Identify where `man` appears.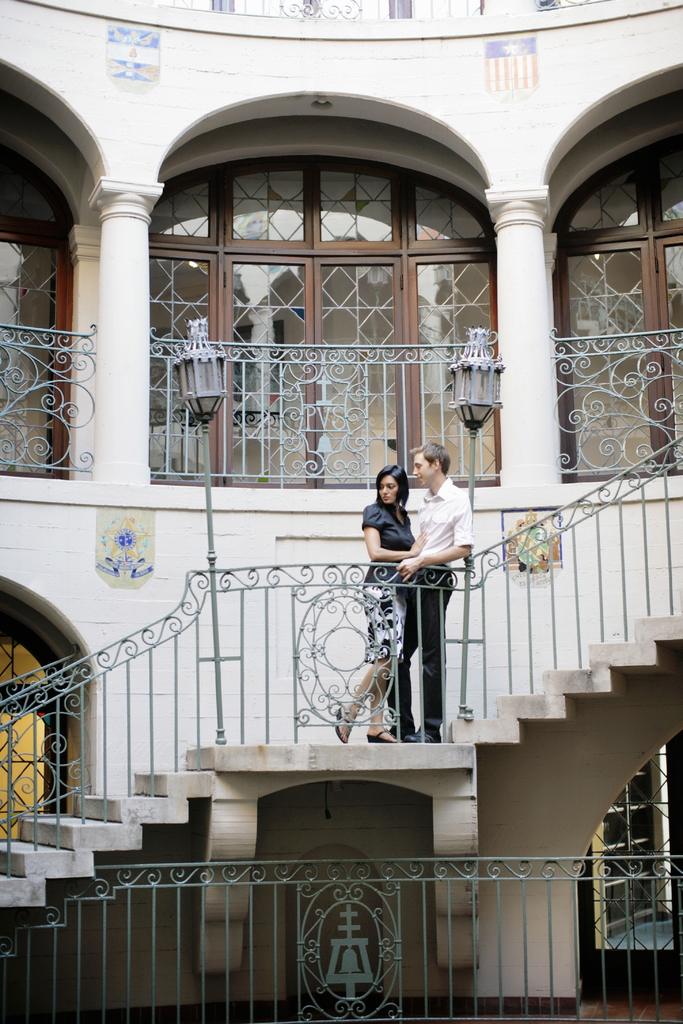
Appears at box(385, 436, 470, 742).
